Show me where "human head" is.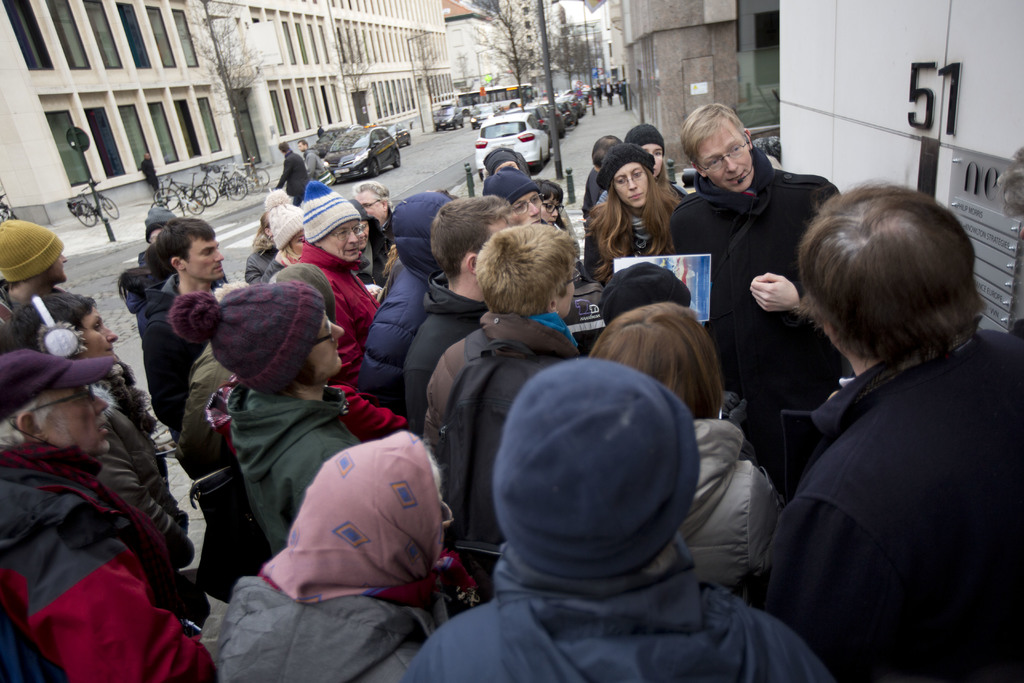
"human head" is at (298, 135, 308, 152).
